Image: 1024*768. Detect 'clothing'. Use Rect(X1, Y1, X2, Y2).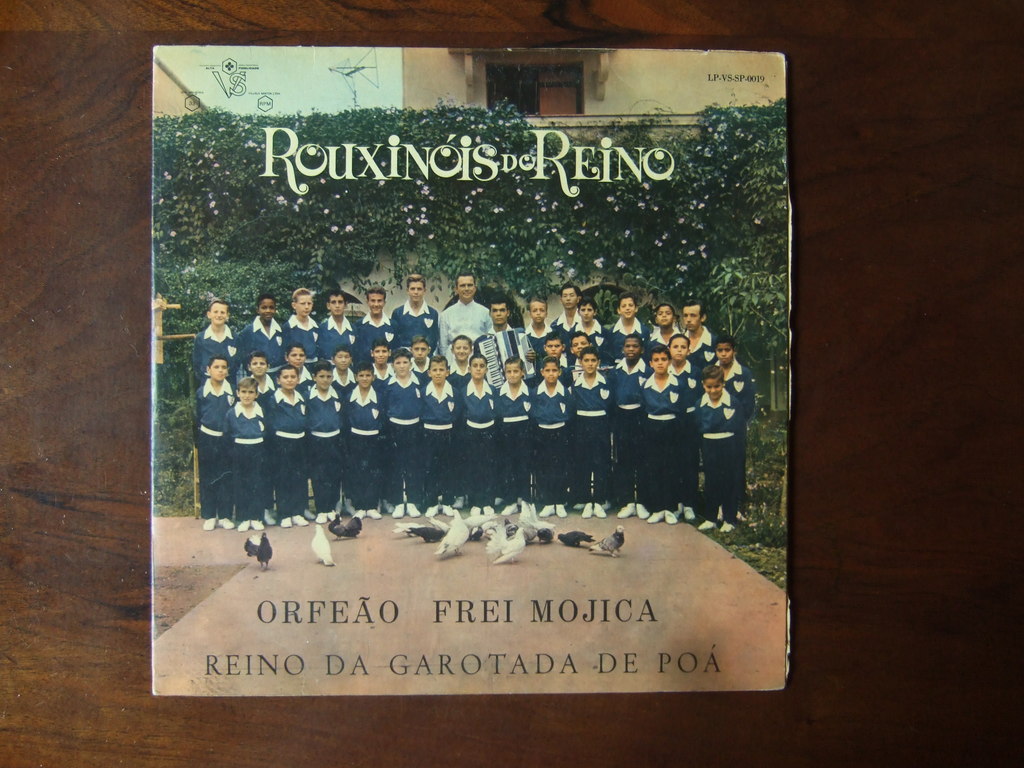
Rect(445, 286, 488, 347).
